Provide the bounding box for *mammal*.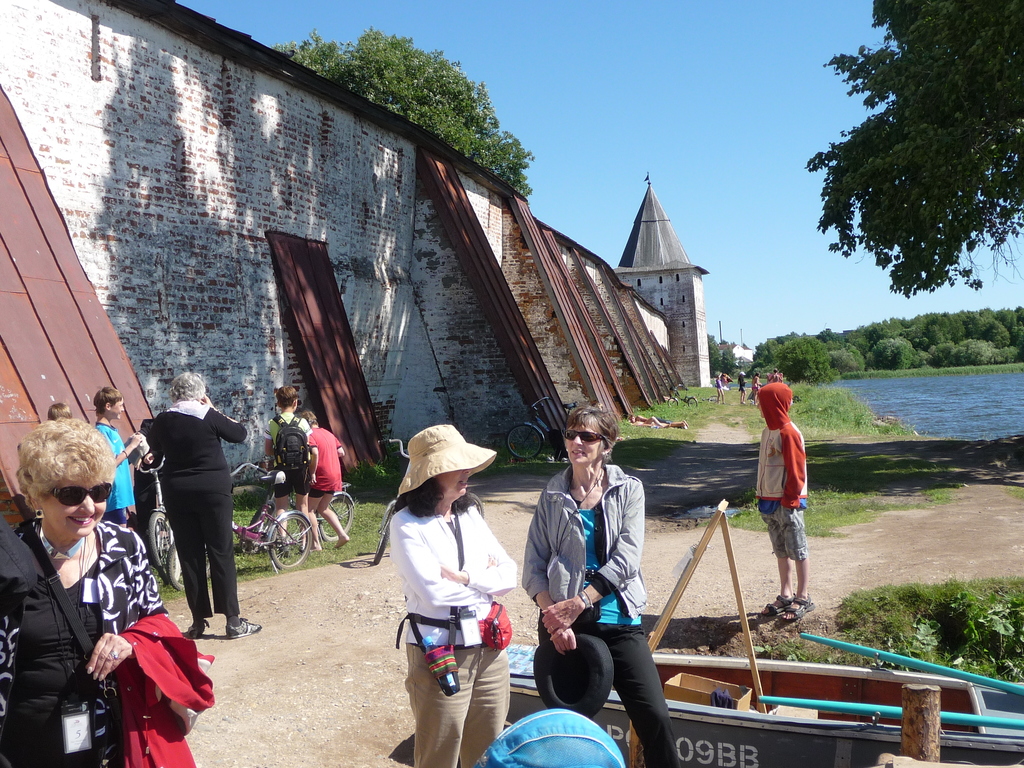
Rect(264, 380, 310, 550).
